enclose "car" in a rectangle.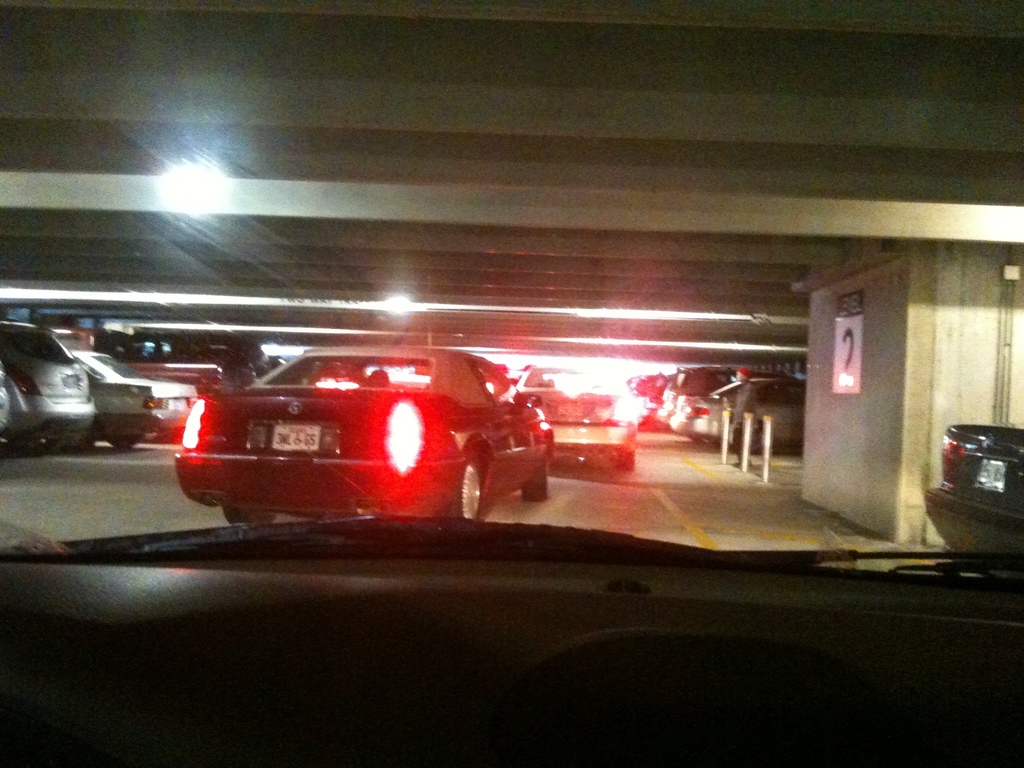
BBox(658, 367, 737, 426).
